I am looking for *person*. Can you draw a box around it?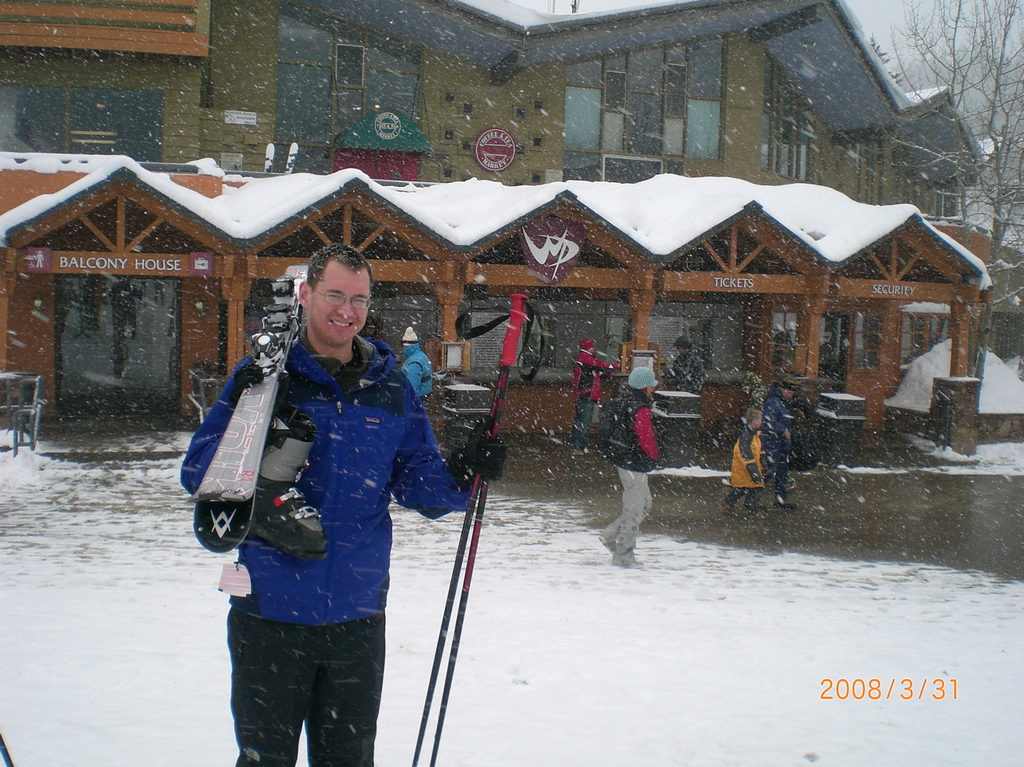
Sure, the bounding box is 181,240,503,762.
